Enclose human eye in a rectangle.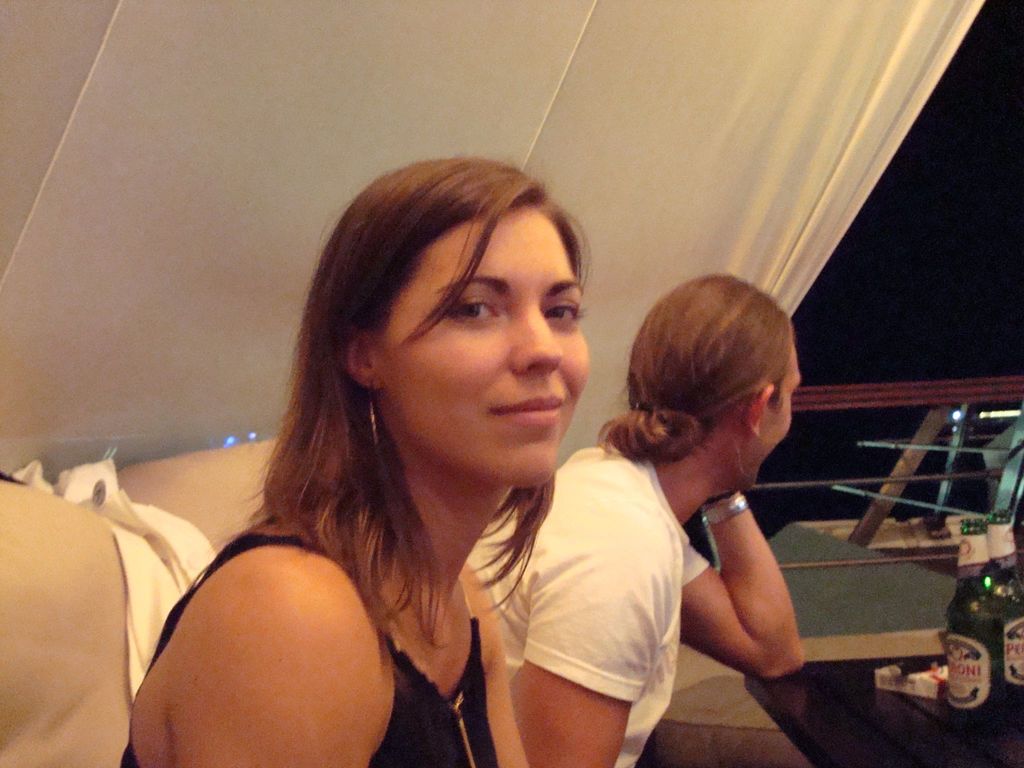
(540,294,584,330).
